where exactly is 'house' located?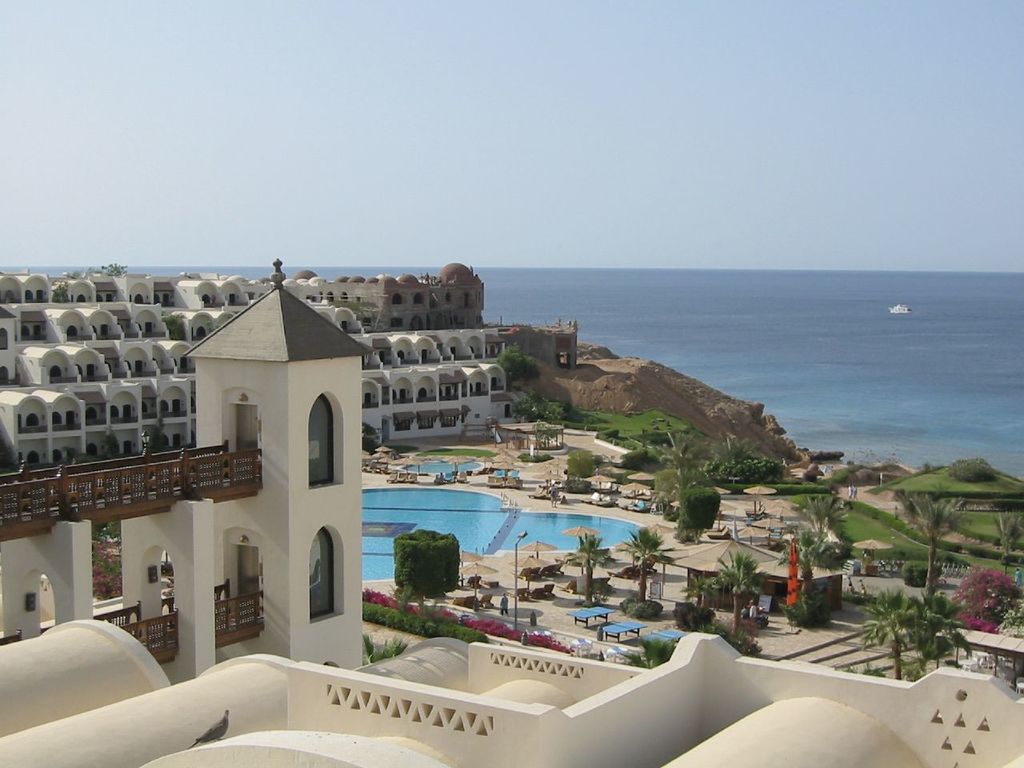
Its bounding box is x1=182 y1=288 x2=361 y2=450.
